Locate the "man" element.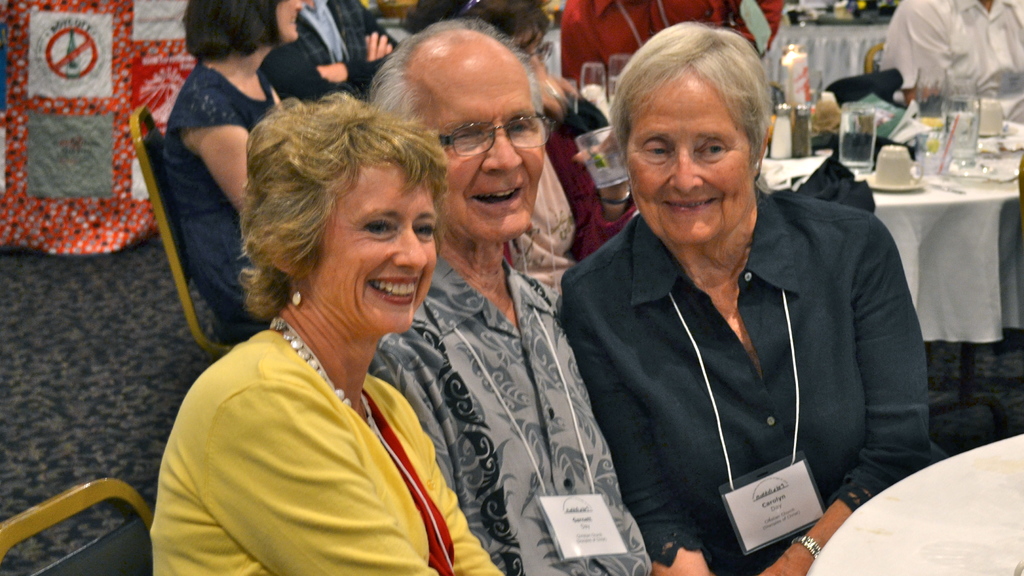
Element bbox: locate(561, 0, 781, 86).
